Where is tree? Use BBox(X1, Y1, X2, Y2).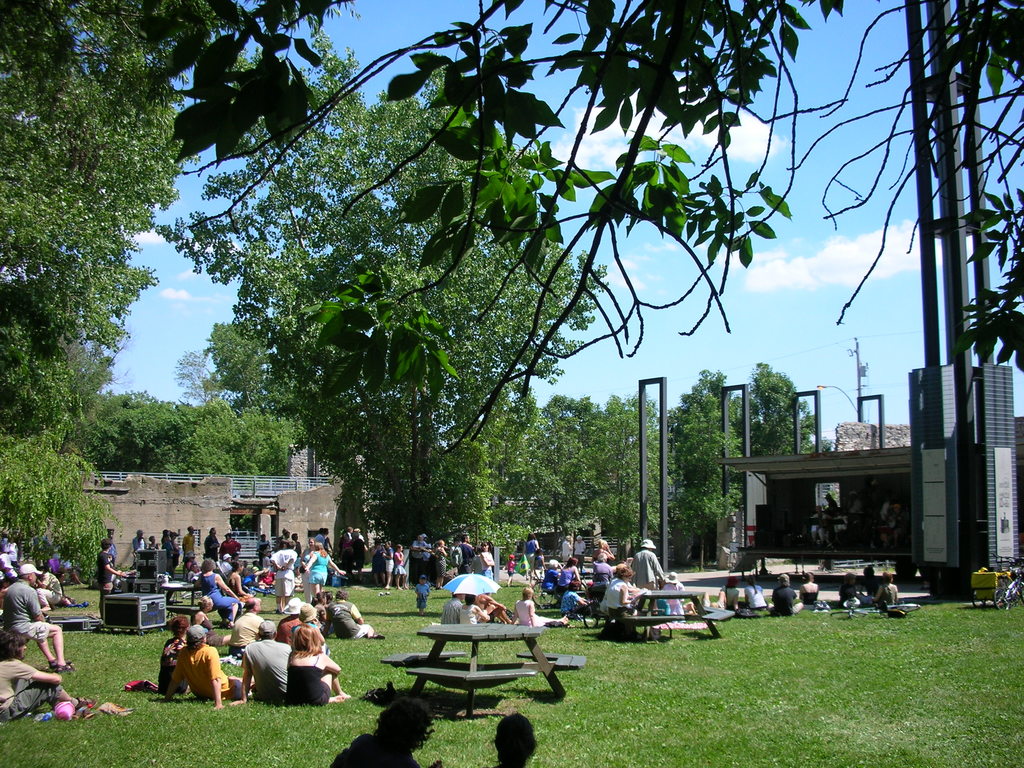
BBox(547, 389, 624, 528).
